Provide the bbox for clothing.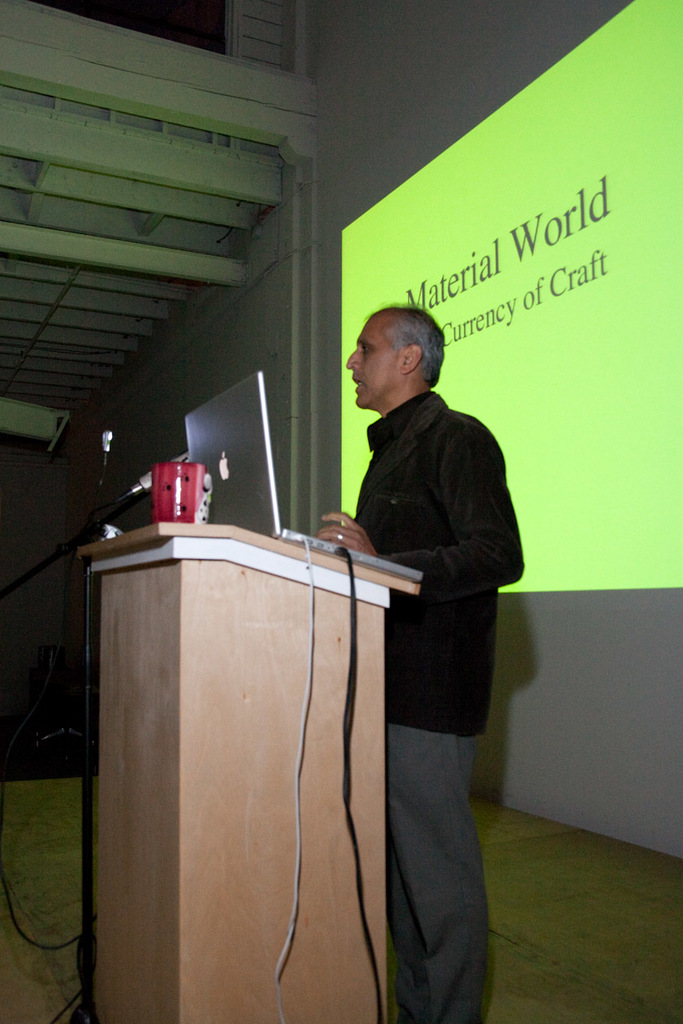
353 385 521 742.
